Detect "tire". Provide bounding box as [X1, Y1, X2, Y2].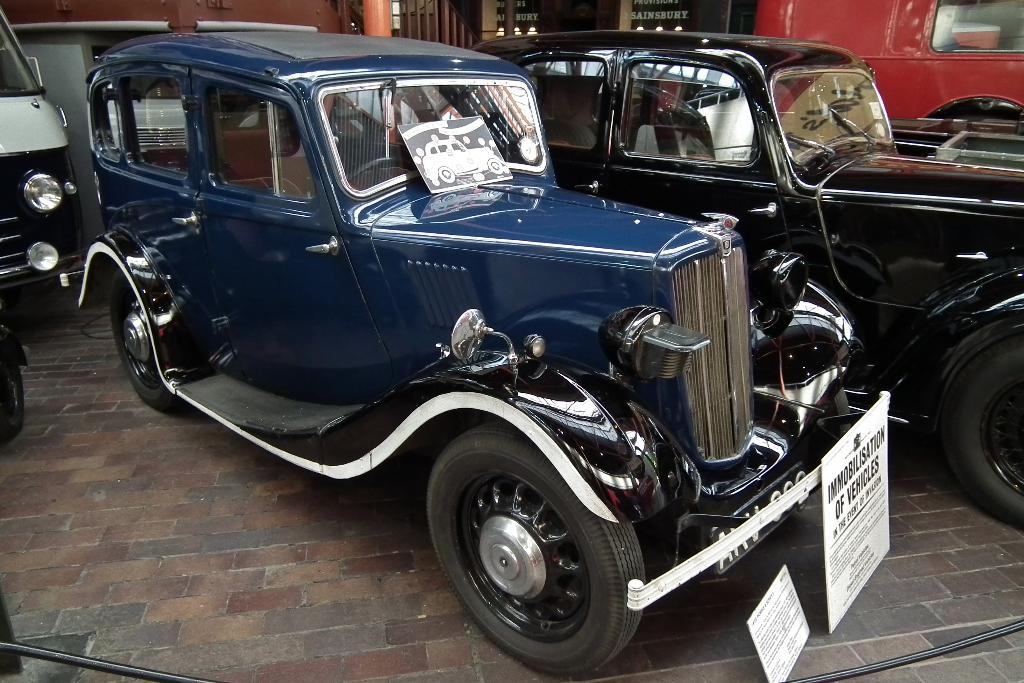
[0, 325, 25, 443].
